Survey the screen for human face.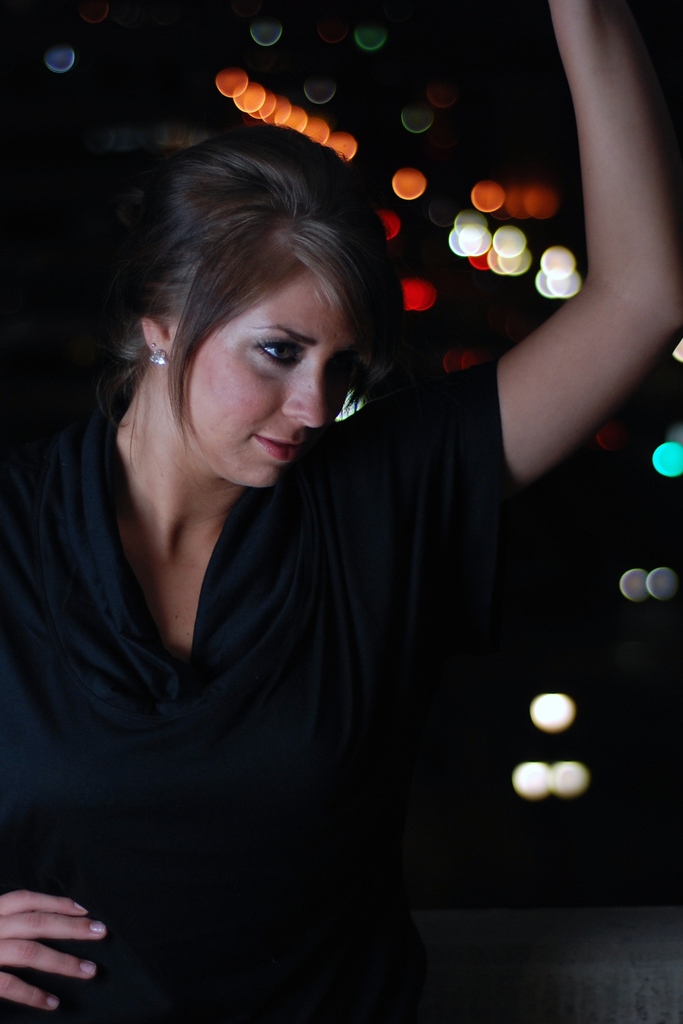
Survey found: l=160, t=241, r=372, b=489.
